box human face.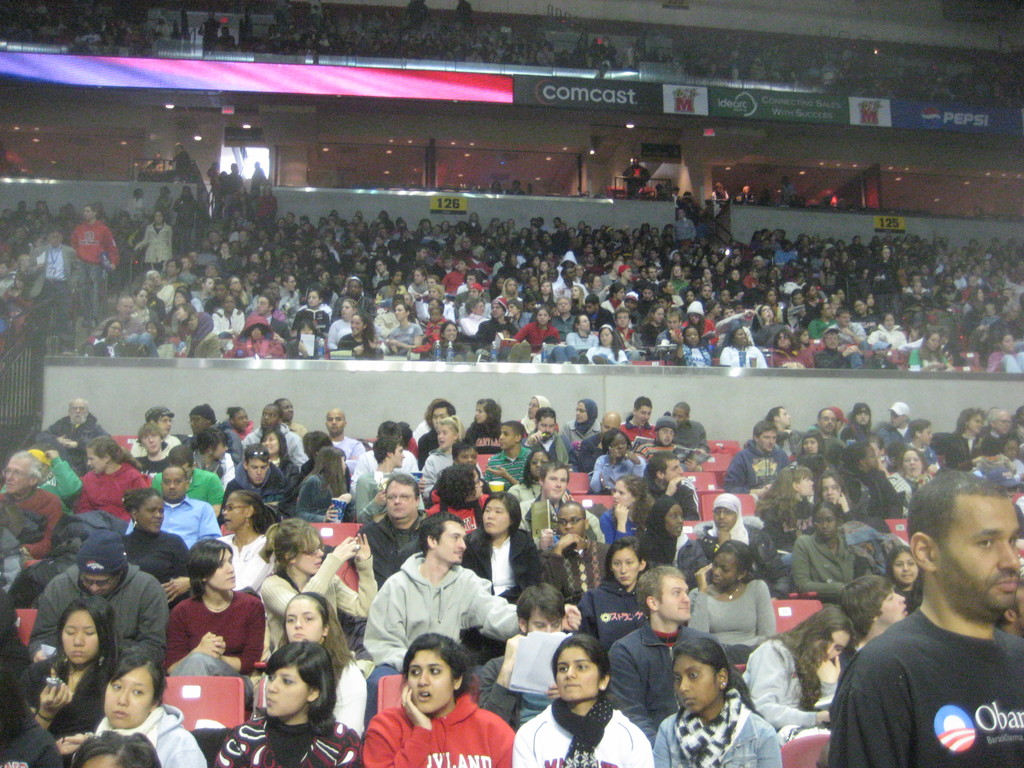
(left=659, top=574, right=689, bottom=618).
